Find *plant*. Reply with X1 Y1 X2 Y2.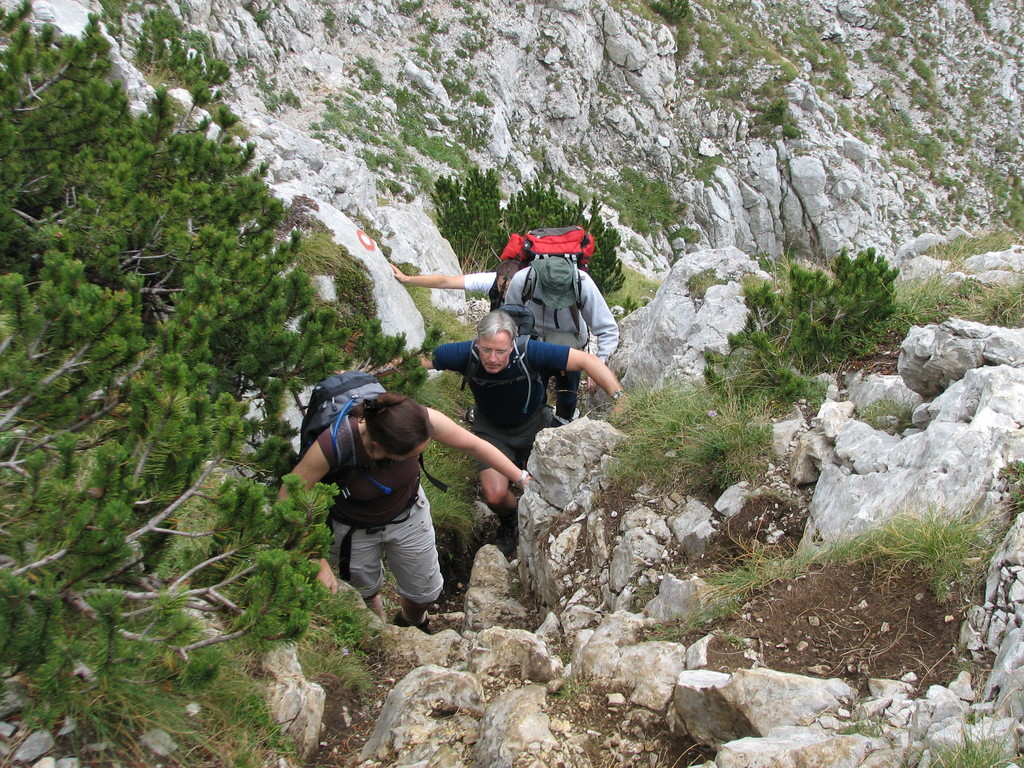
239 60 301 117.
